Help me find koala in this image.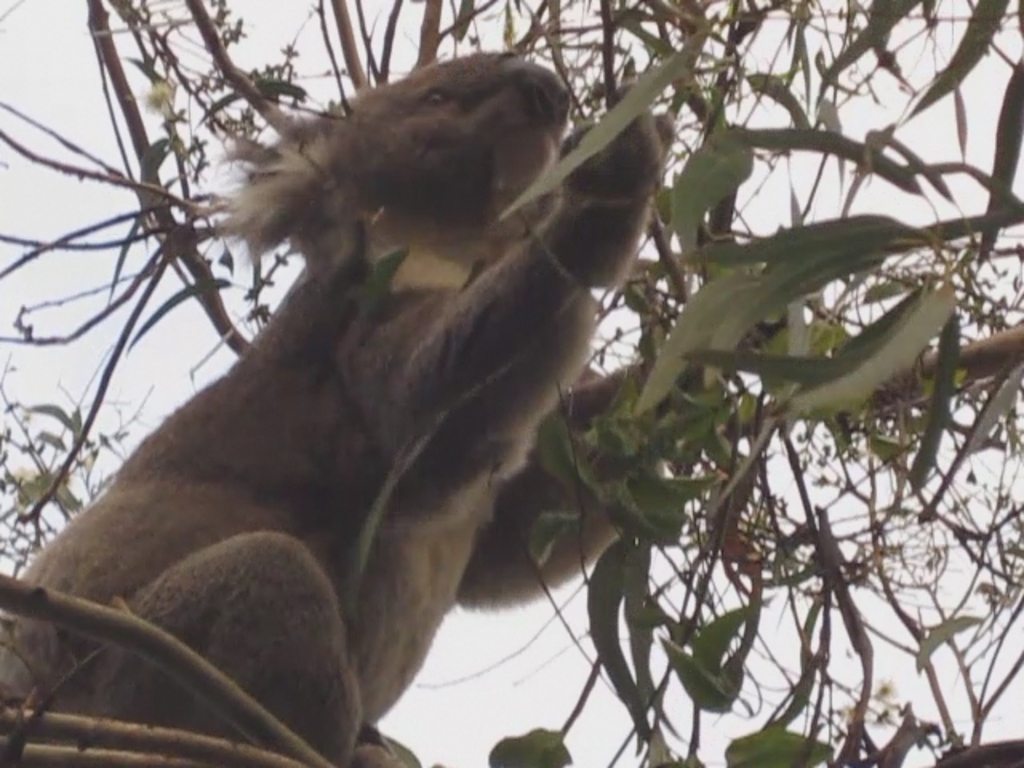
Found it: bbox(0, 42, 795, 766).
